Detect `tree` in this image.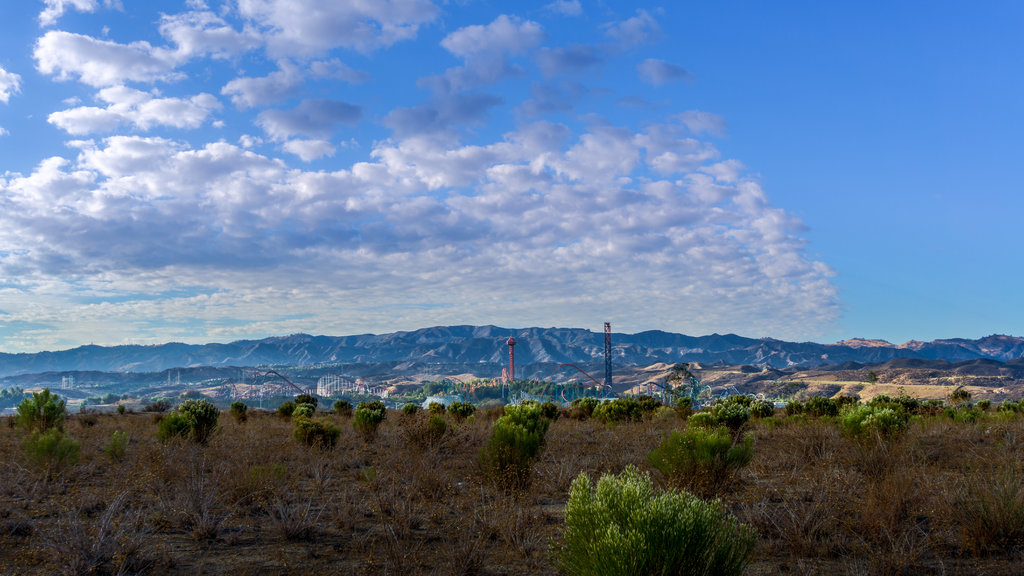
Detection: box=[428, 399, 444, 414].
